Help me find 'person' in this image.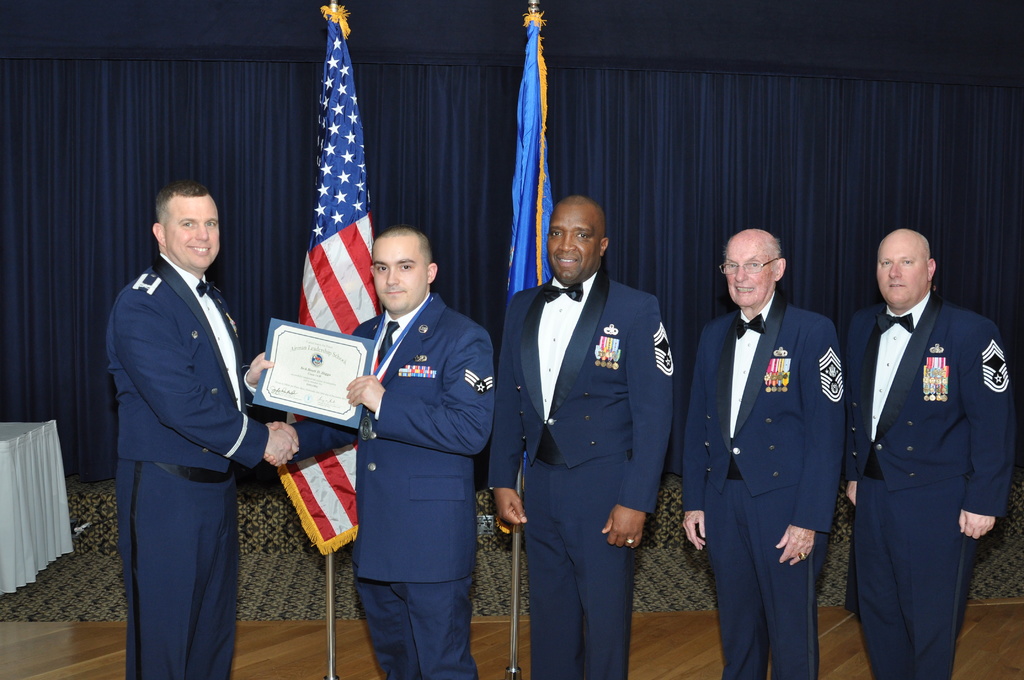
Found it: [113, 146, 273, 679].
